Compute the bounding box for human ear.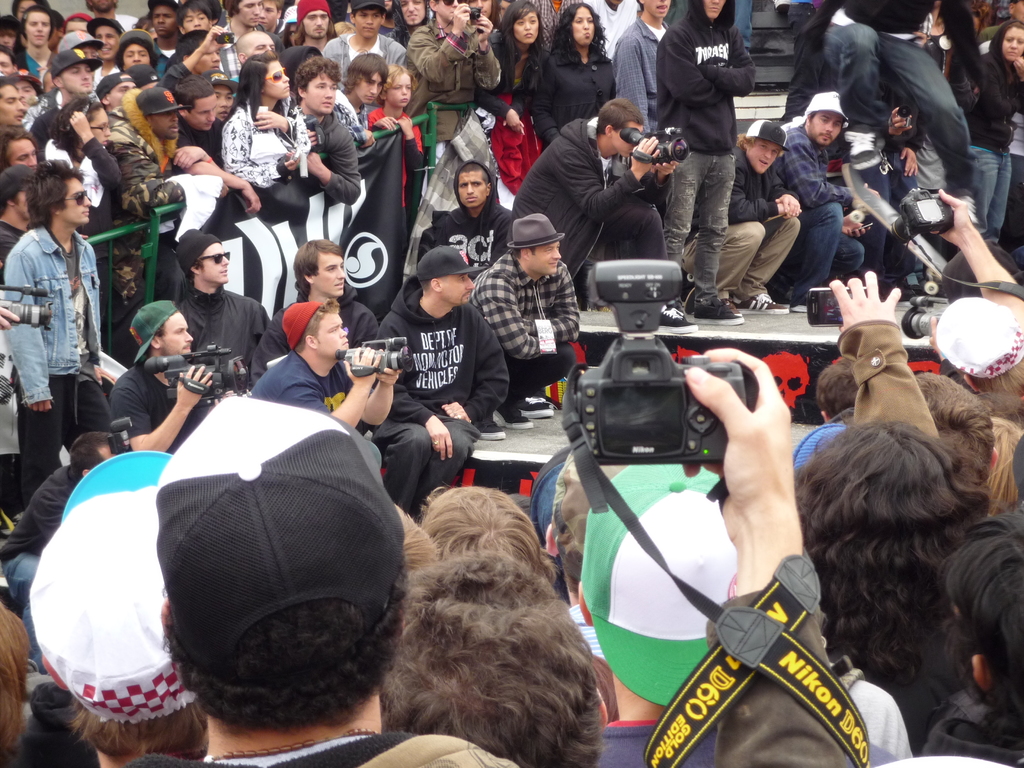
l=518, t=248, r=527, b=260.
